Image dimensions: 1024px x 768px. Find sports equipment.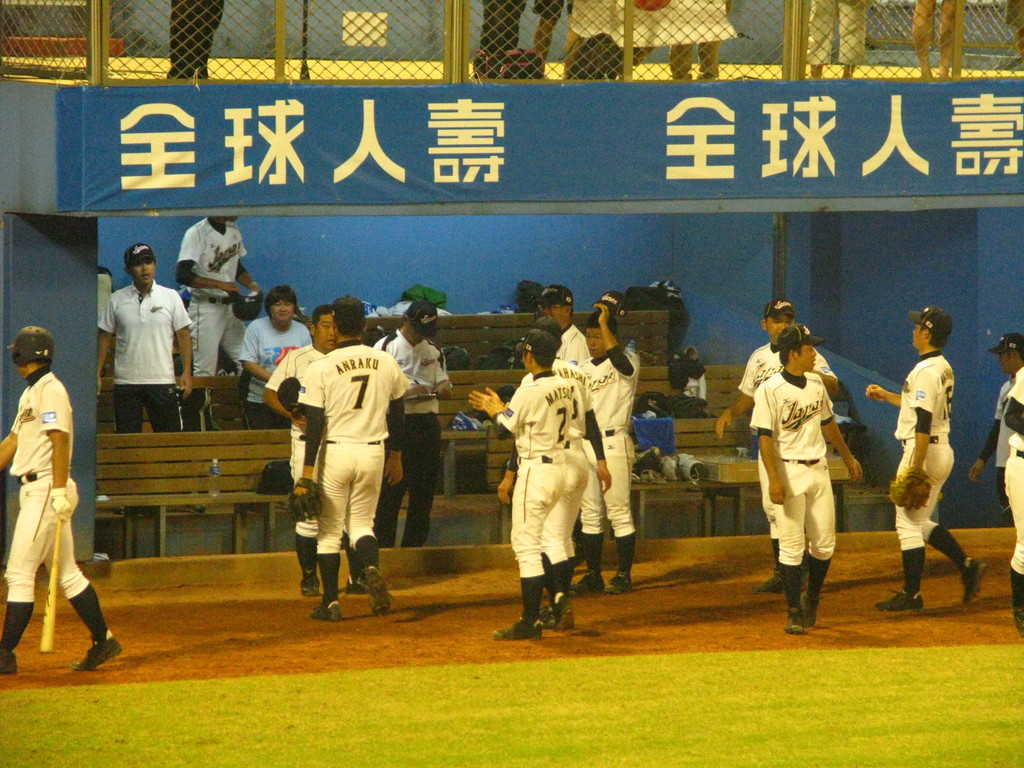
{"left": 38, "top": 516, "right": 60, "bottom": 653}.
